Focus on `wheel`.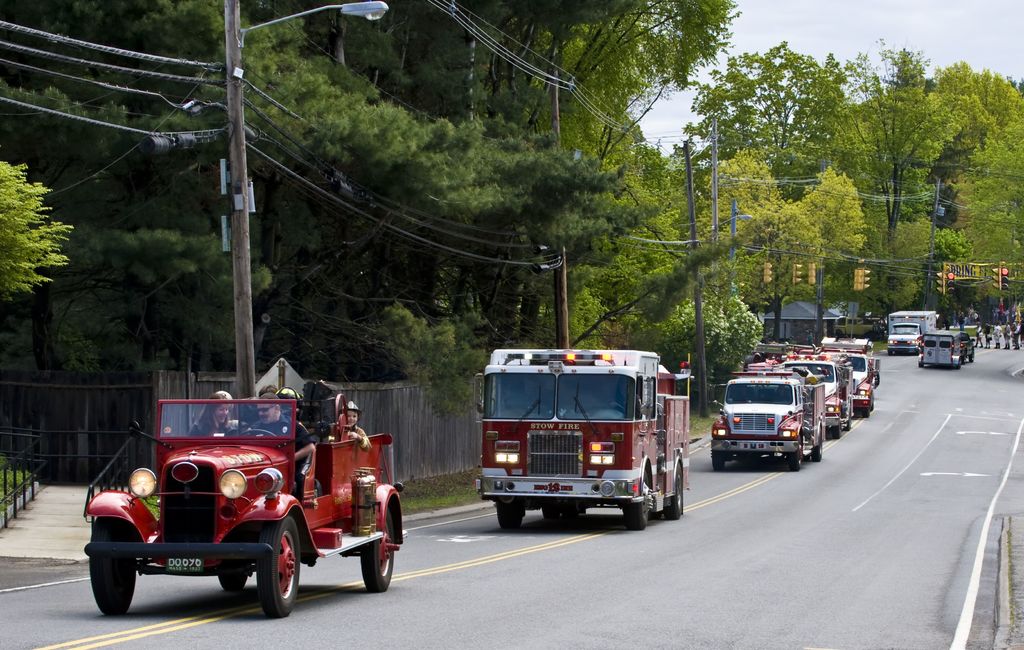
Focused at box=[664, 462, 684, 519].
